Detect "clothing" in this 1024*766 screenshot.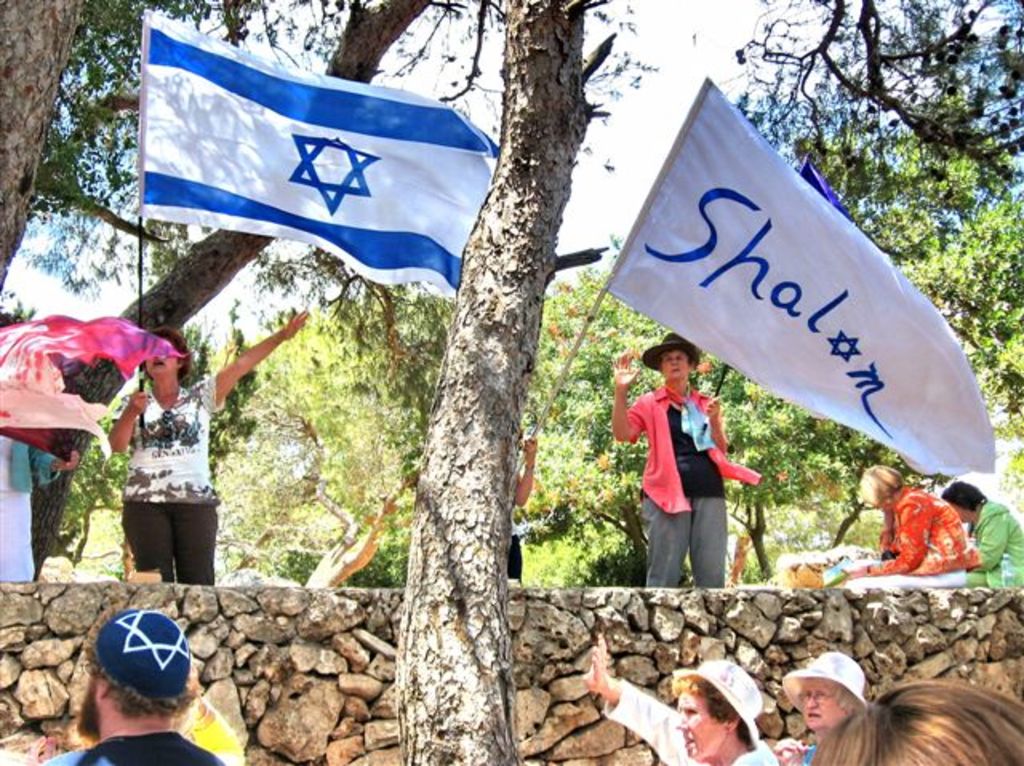
Detection: box=[878, 480, 981, 584].
